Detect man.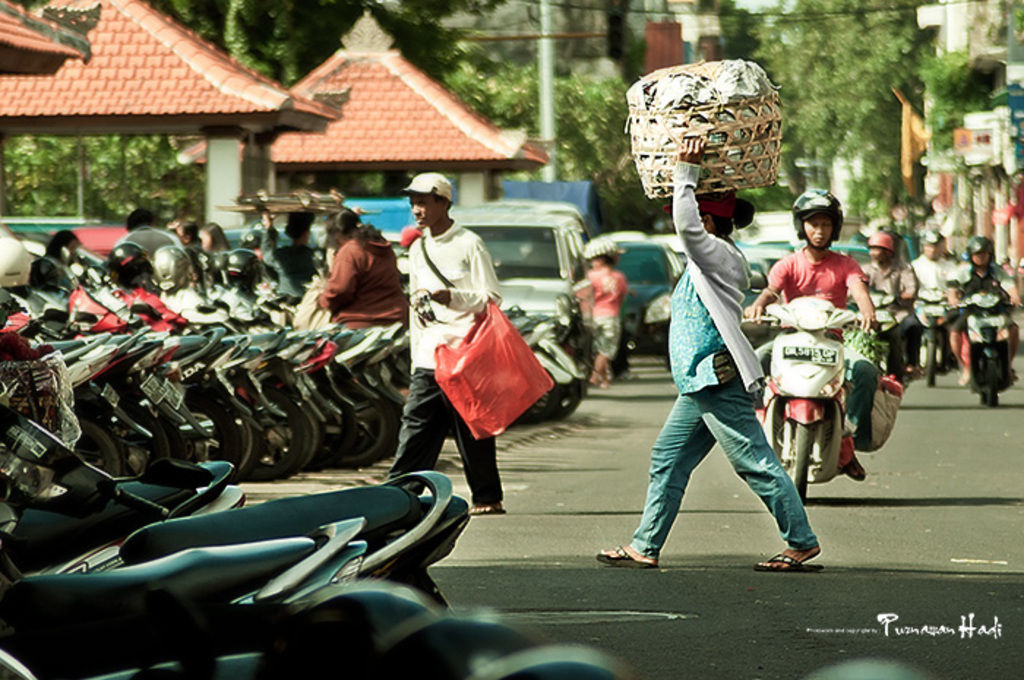
Detected at (left=635, top=162, right=815, bottom=575).
